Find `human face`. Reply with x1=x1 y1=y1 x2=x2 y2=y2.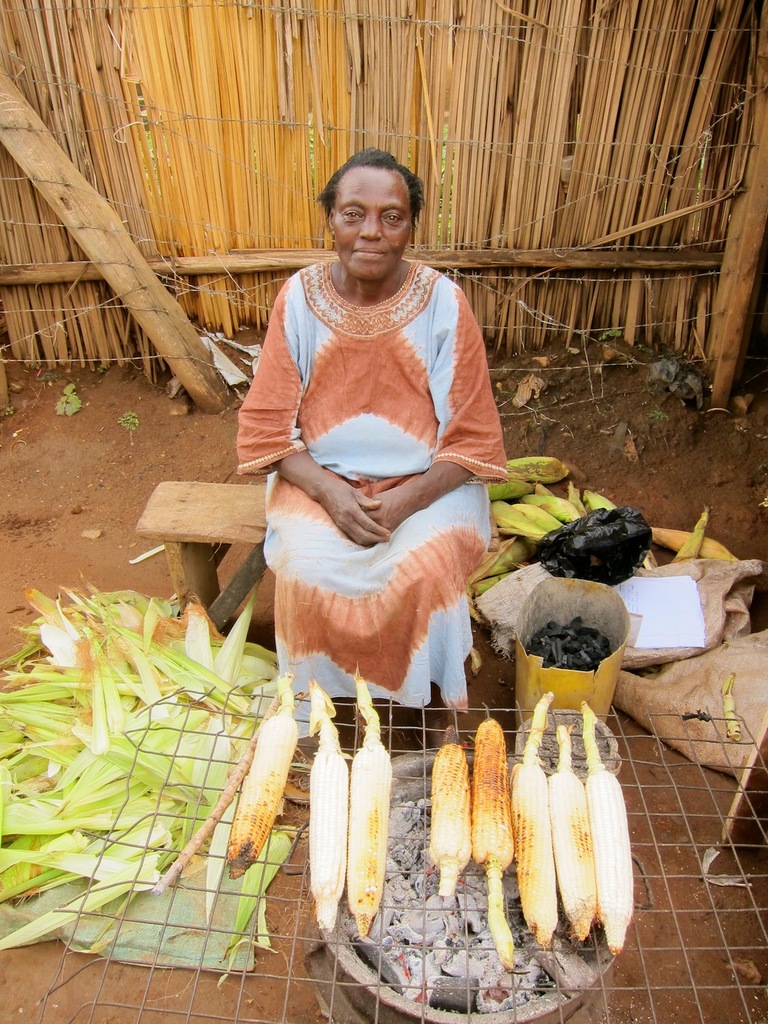
x1=331 y1=170 x2=413 y2=275.
